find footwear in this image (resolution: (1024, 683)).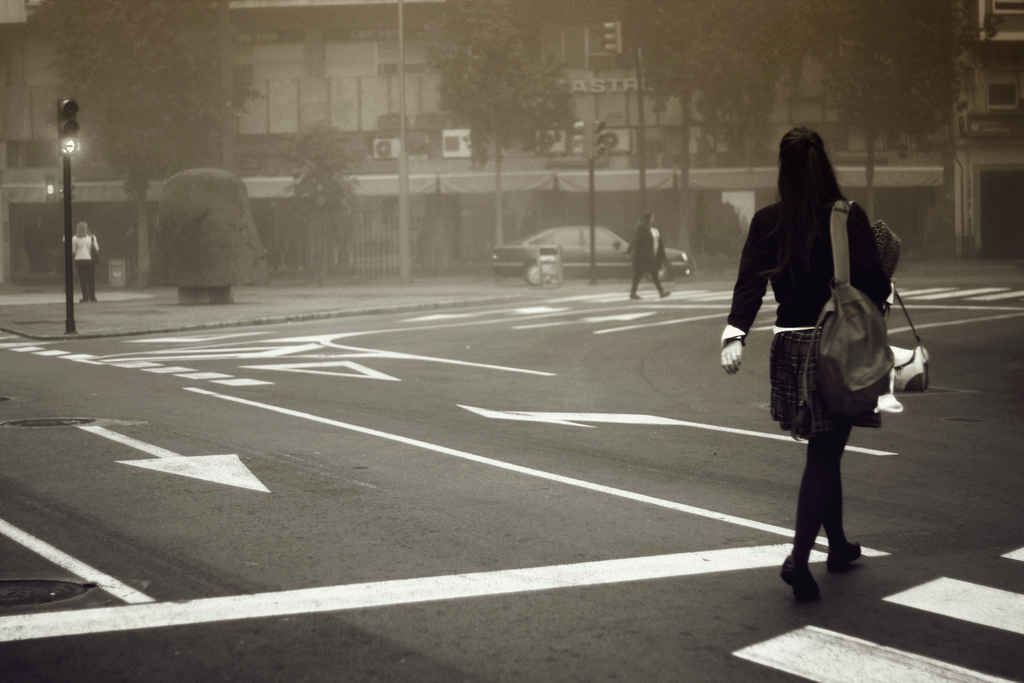
(x1=79, y1=299, x2=88, y2=302).
